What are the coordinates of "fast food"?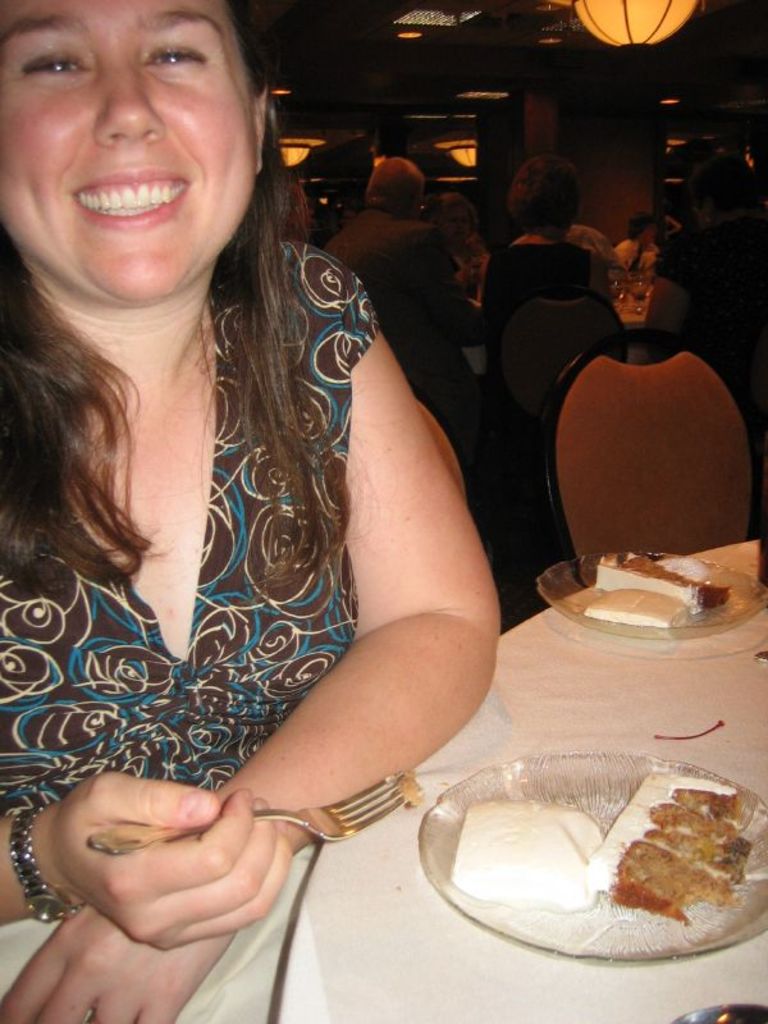
bbox(594, 539, 749, 613).
